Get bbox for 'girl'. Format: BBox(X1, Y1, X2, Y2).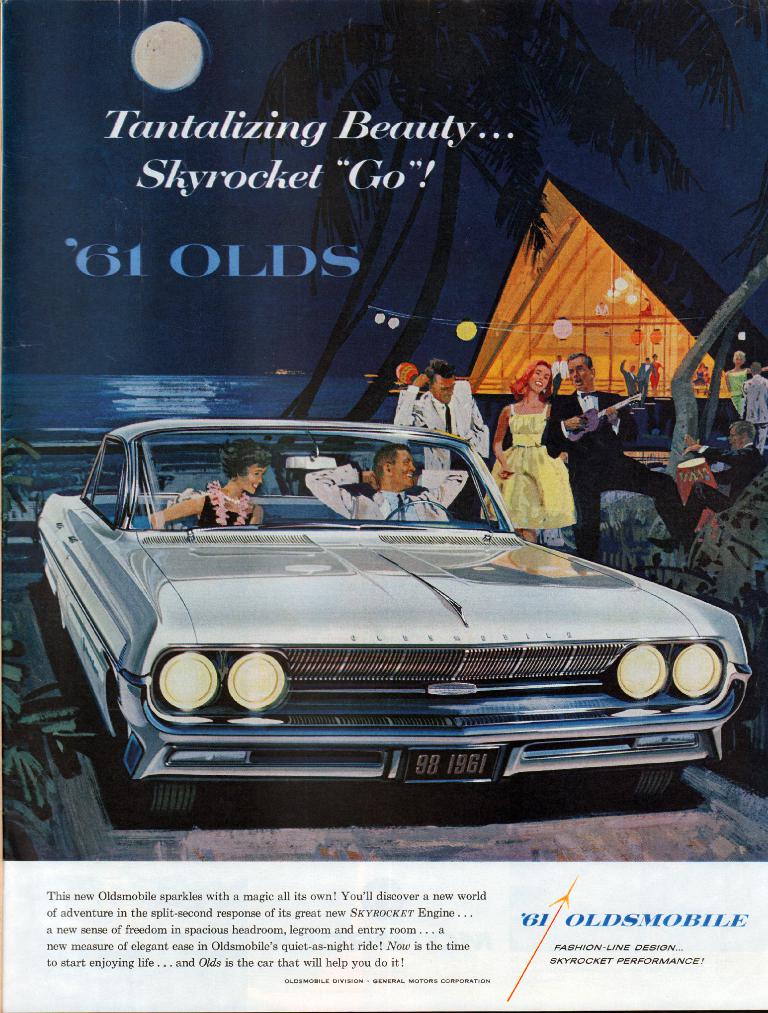
BBox(479, 360, 576, 545).
